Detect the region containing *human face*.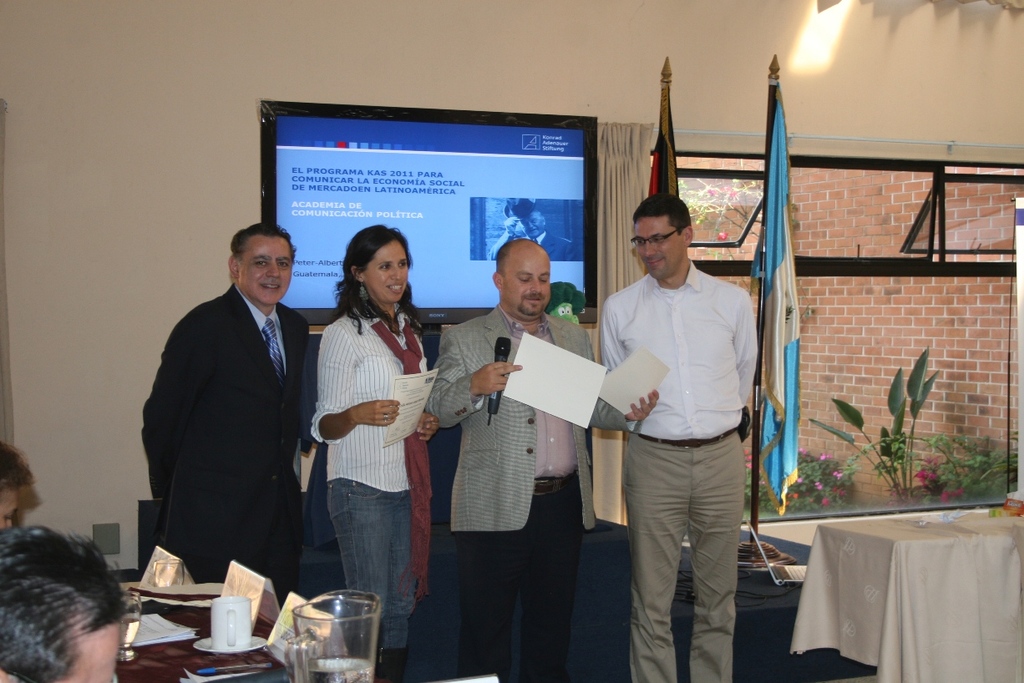
(x1=503, y1=247, x2=551, y2=313).
